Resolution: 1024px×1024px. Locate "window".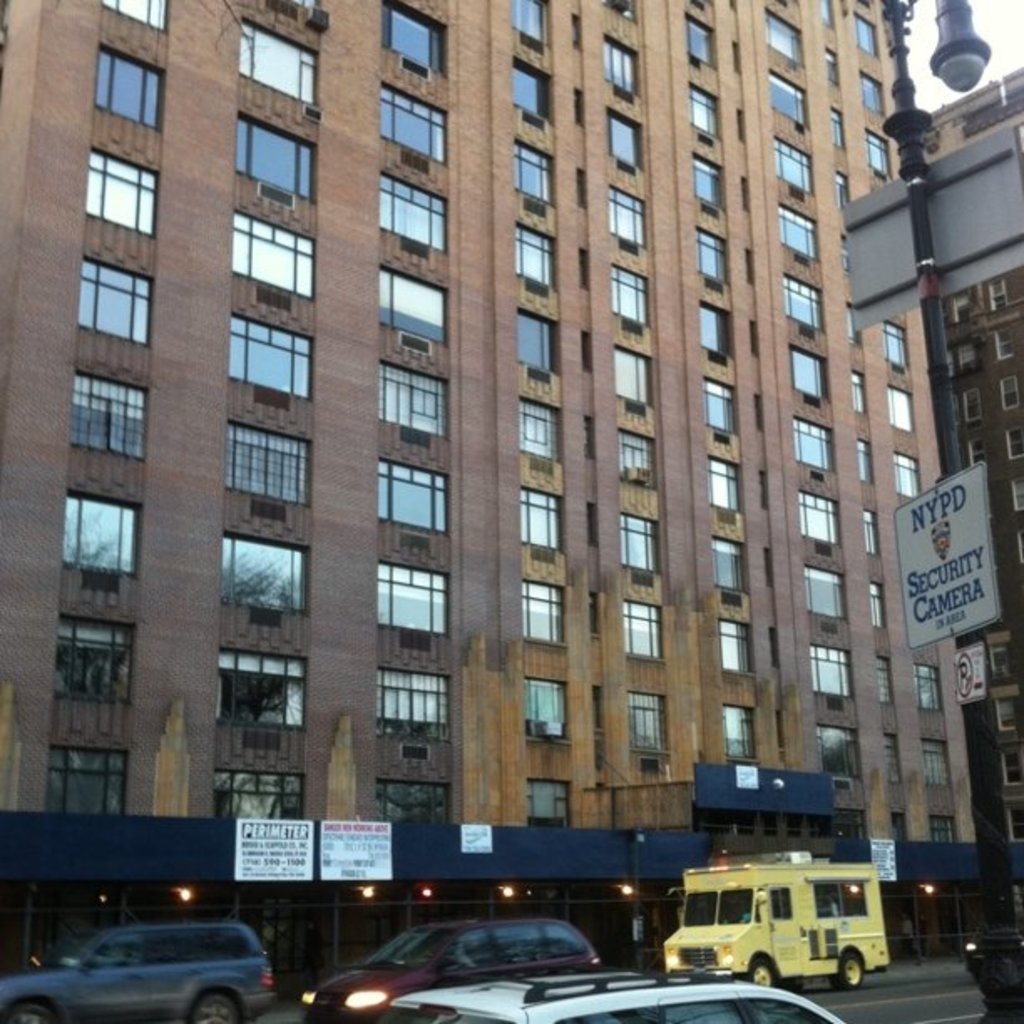
(left=69, top=505, right=127, bottom=574).
